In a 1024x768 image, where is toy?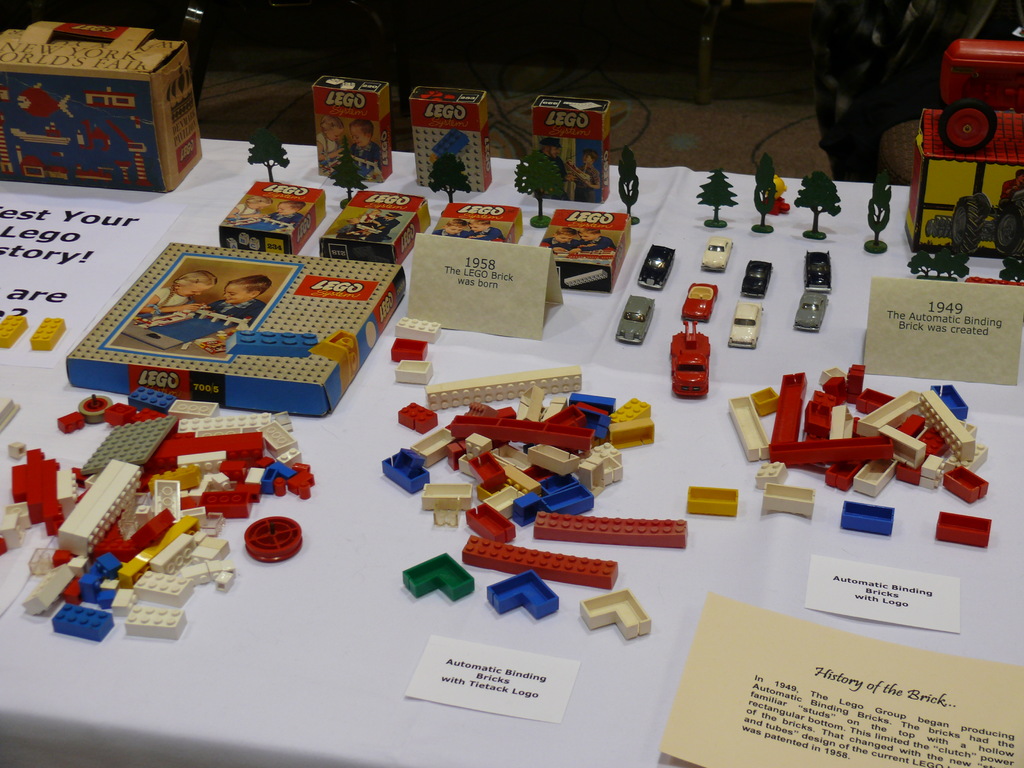
804 252 834 292.
